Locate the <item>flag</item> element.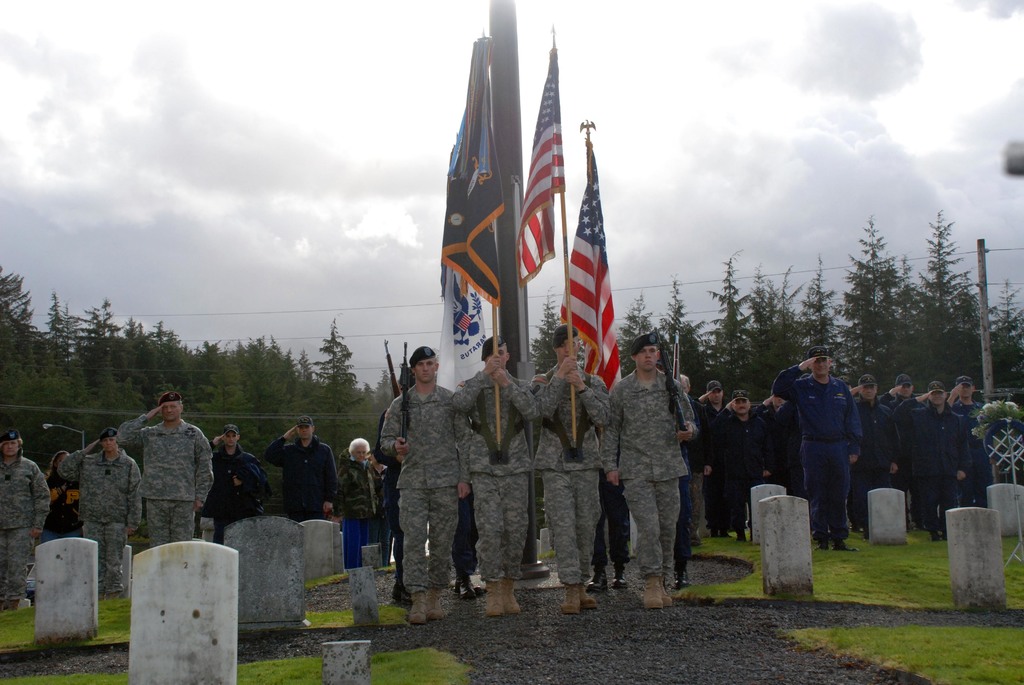
Element bbox: 447/271/503/392.
